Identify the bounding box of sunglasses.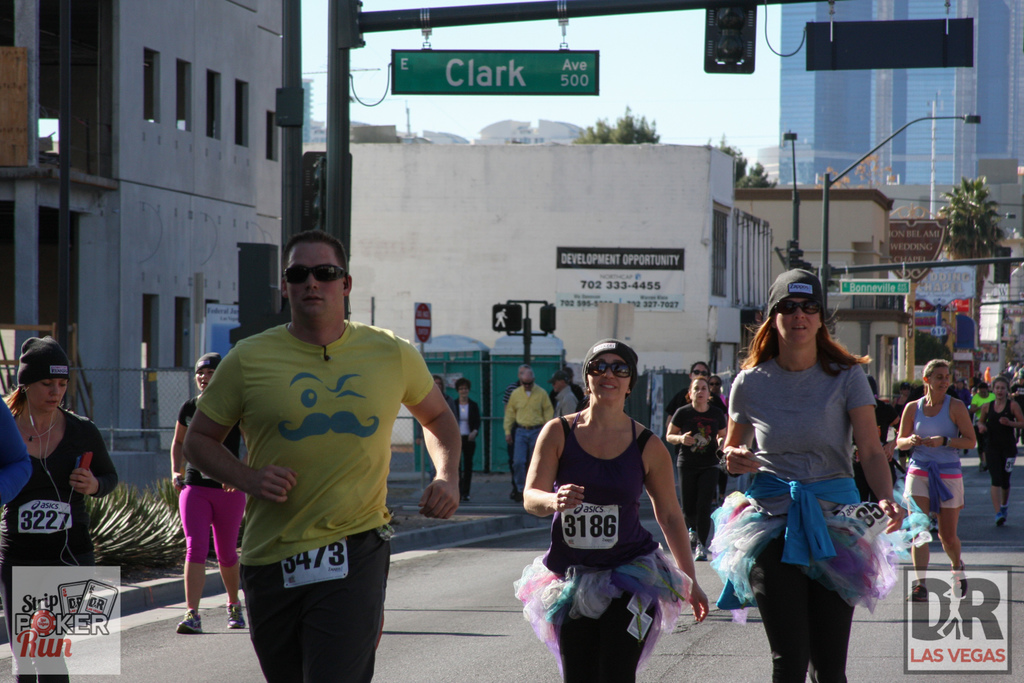
locate(278, 264, 349, 286).
